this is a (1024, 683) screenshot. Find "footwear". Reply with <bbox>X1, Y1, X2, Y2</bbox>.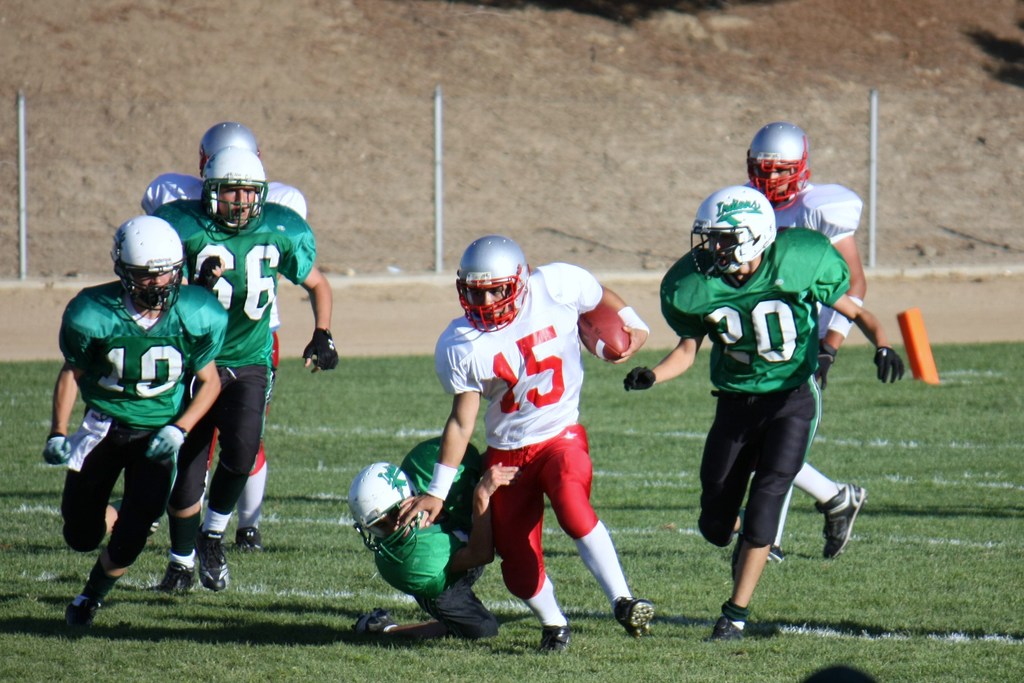
<bbox>353, 616, 399, 648</bbox>.
